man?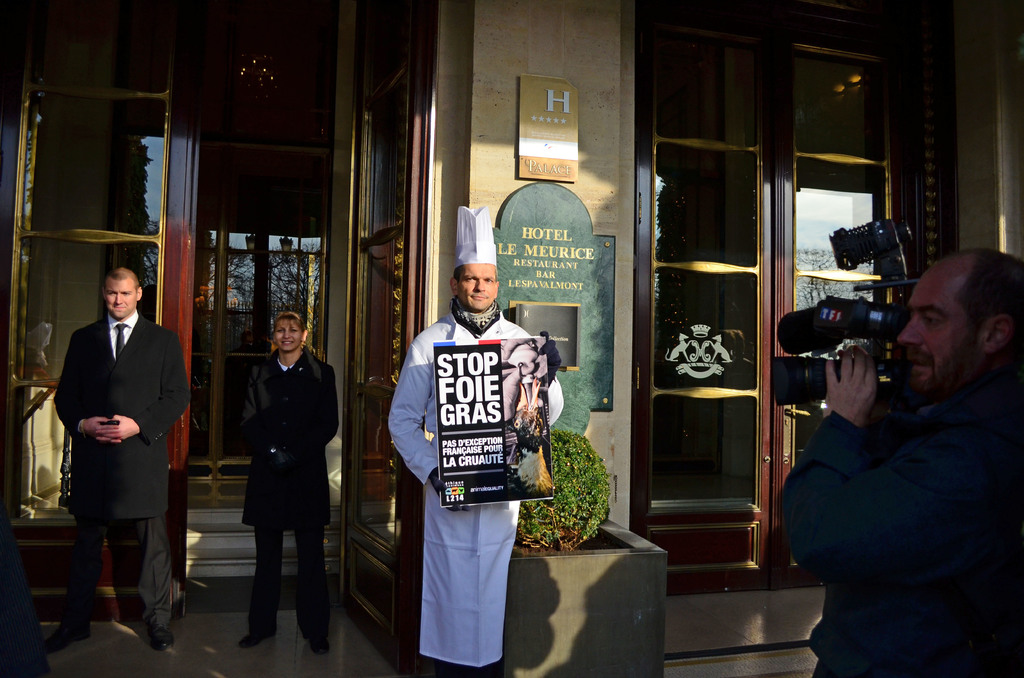
(left=44, top=223, right=184, bottom=629)
